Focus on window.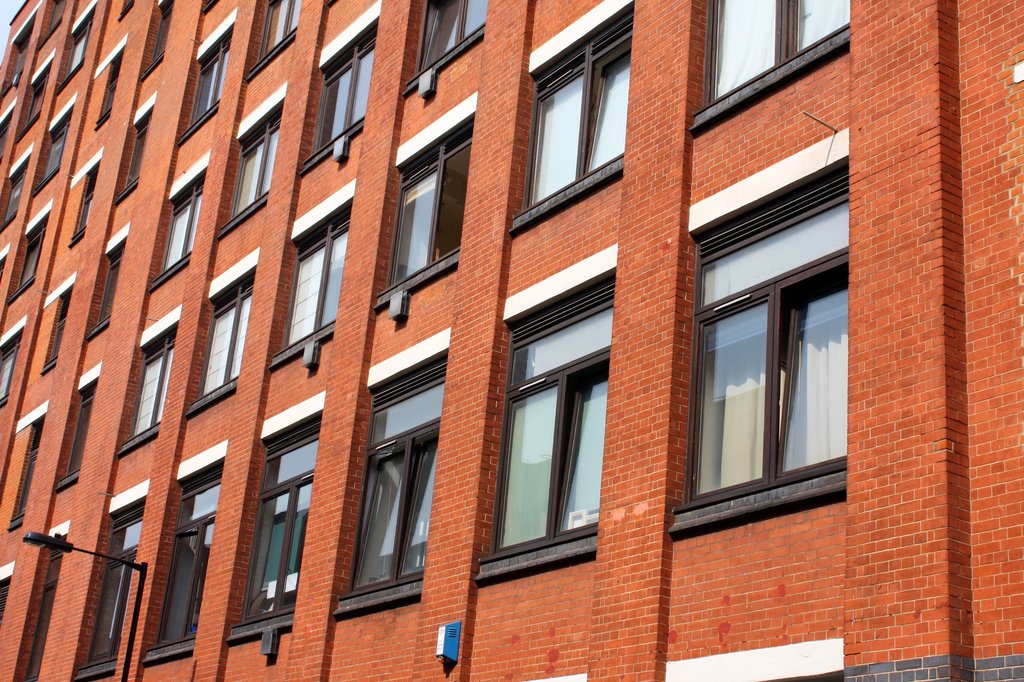
Focused at pyautogui.locateOnScreen(36, 278, 76, 376).
